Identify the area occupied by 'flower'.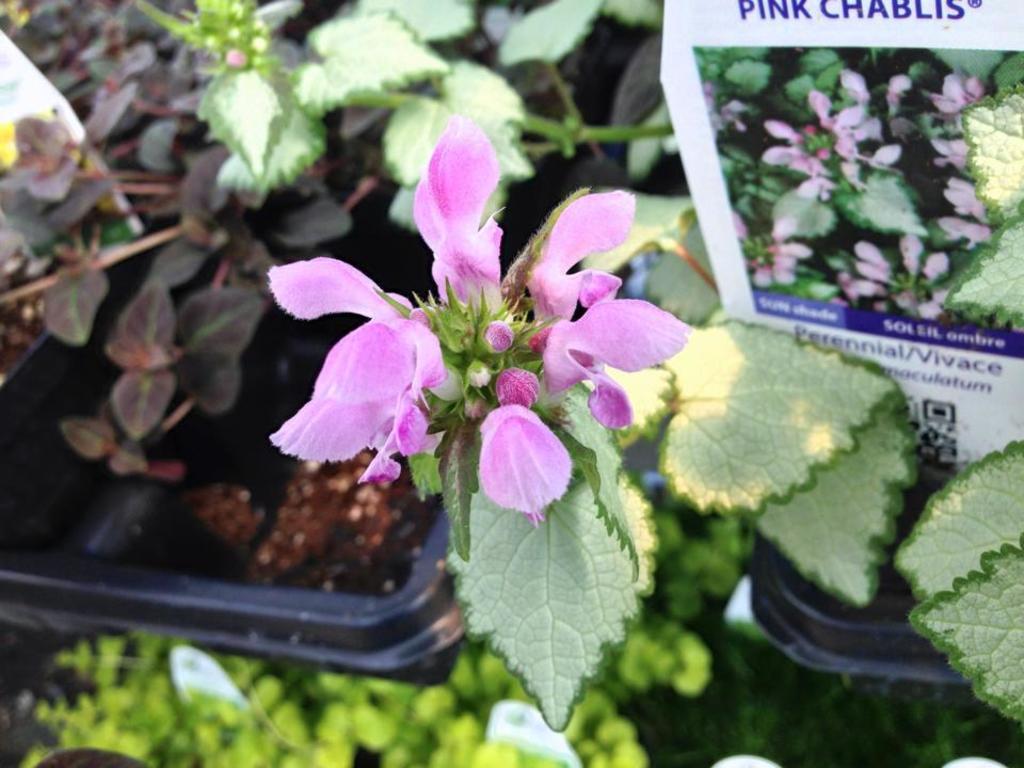
Area: pyautogui.locateOnScreen(693, 59, 998, 324).
